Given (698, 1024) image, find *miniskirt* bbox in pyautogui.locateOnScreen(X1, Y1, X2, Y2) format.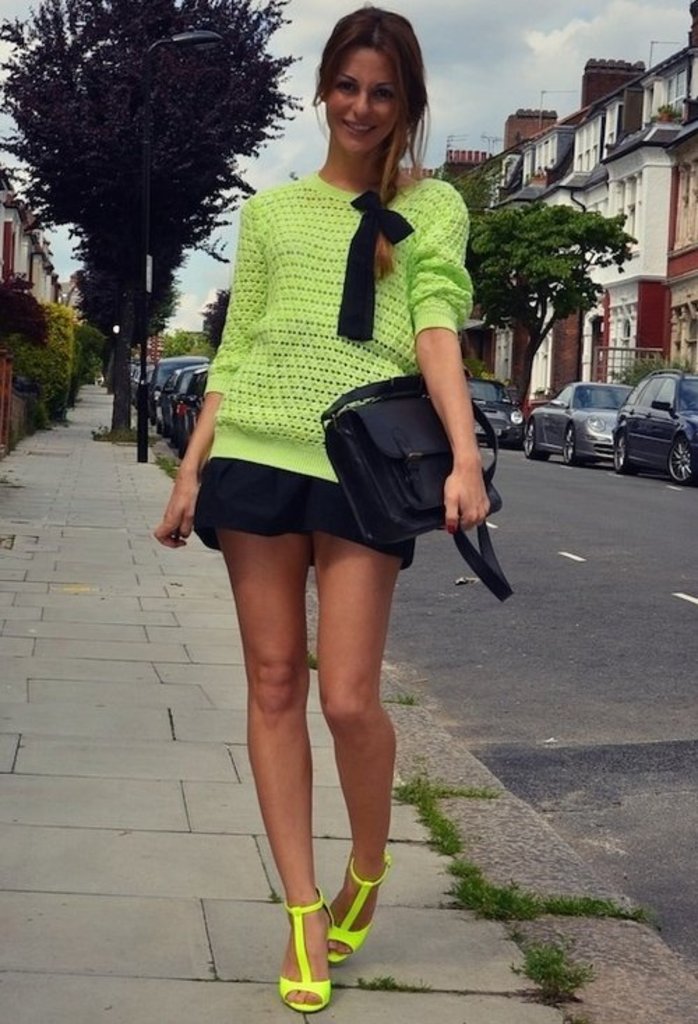
pyautogui.locateOnScreen(188, 453, 415, 570).
